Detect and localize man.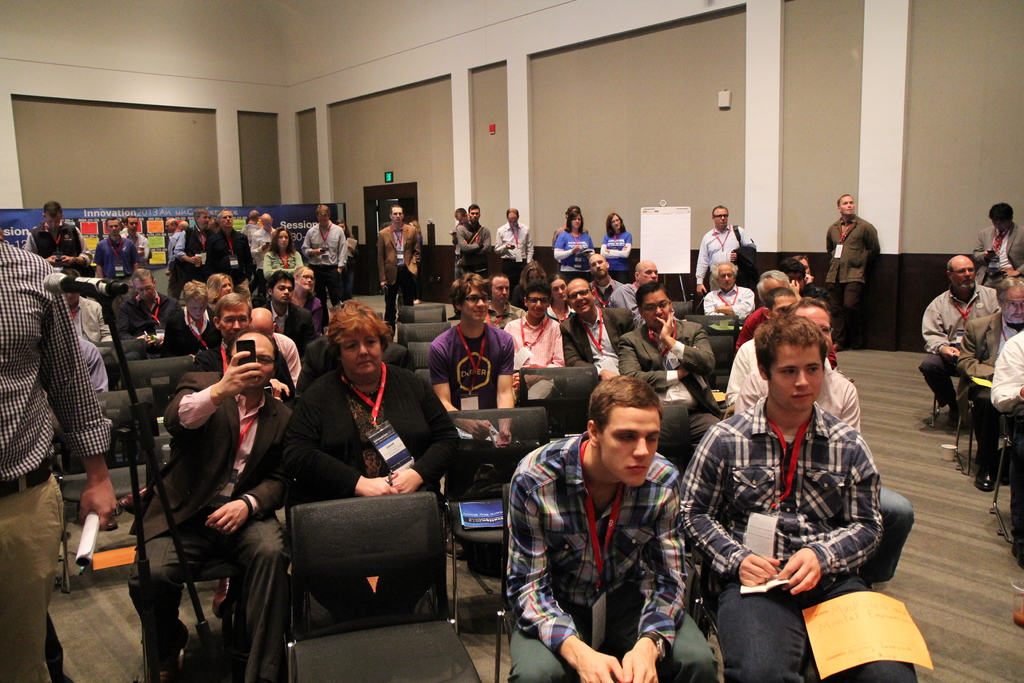
Localized at 454:205:495:281.
